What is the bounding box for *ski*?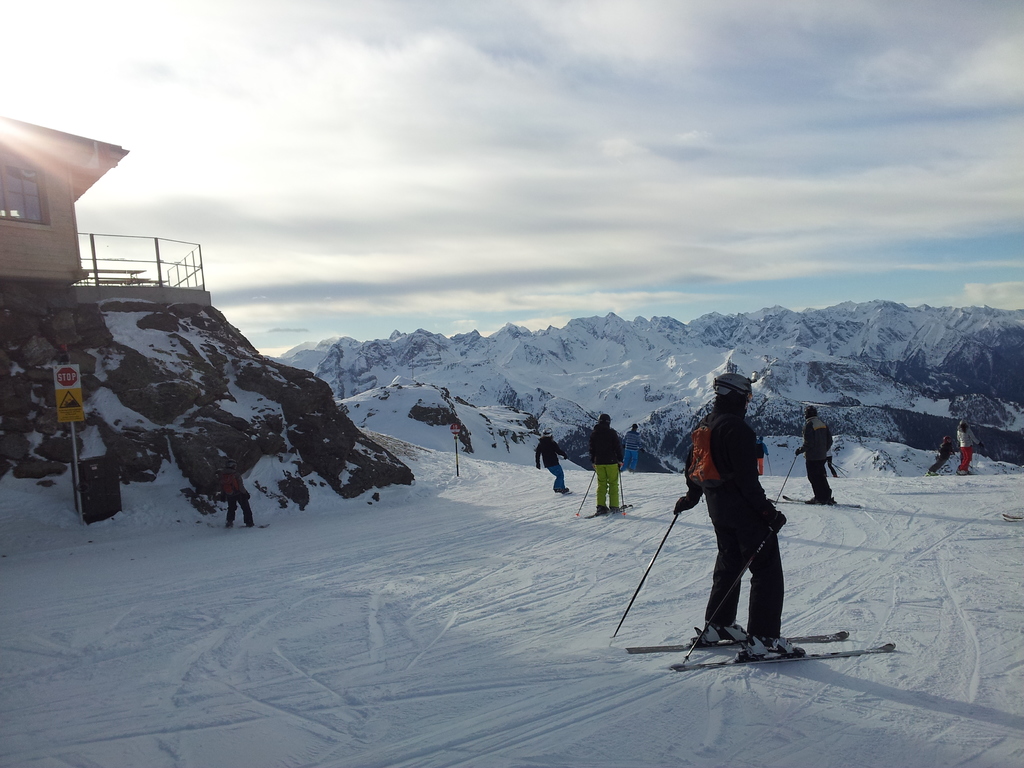
(770, 490, 868, 516).
